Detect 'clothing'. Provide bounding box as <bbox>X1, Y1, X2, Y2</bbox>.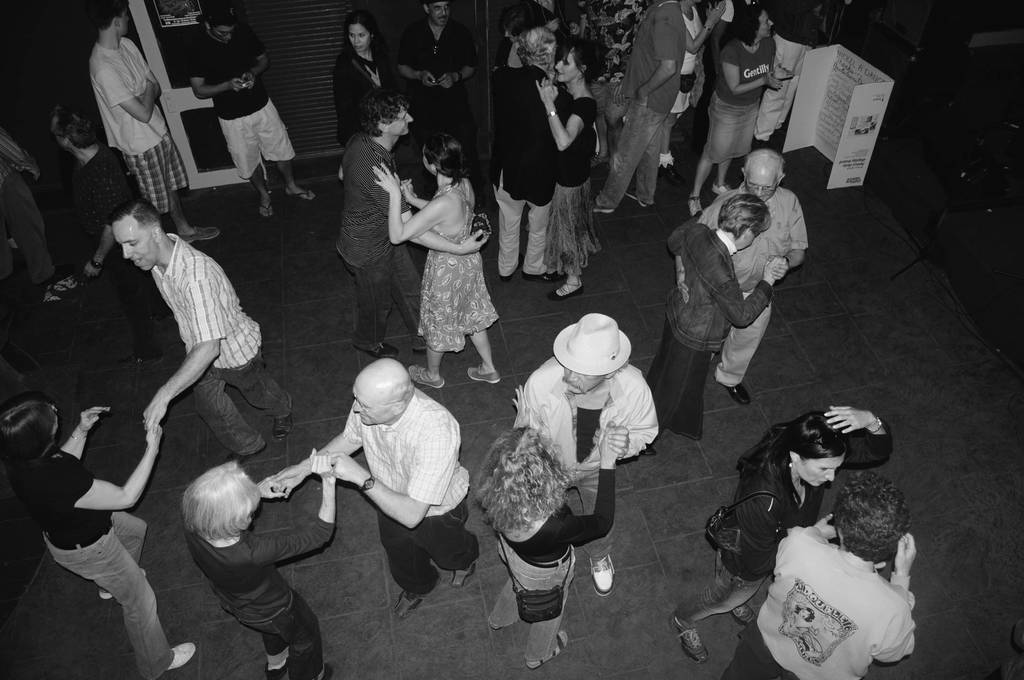
<bbox>150, 234, 291, 455</bbox>.
